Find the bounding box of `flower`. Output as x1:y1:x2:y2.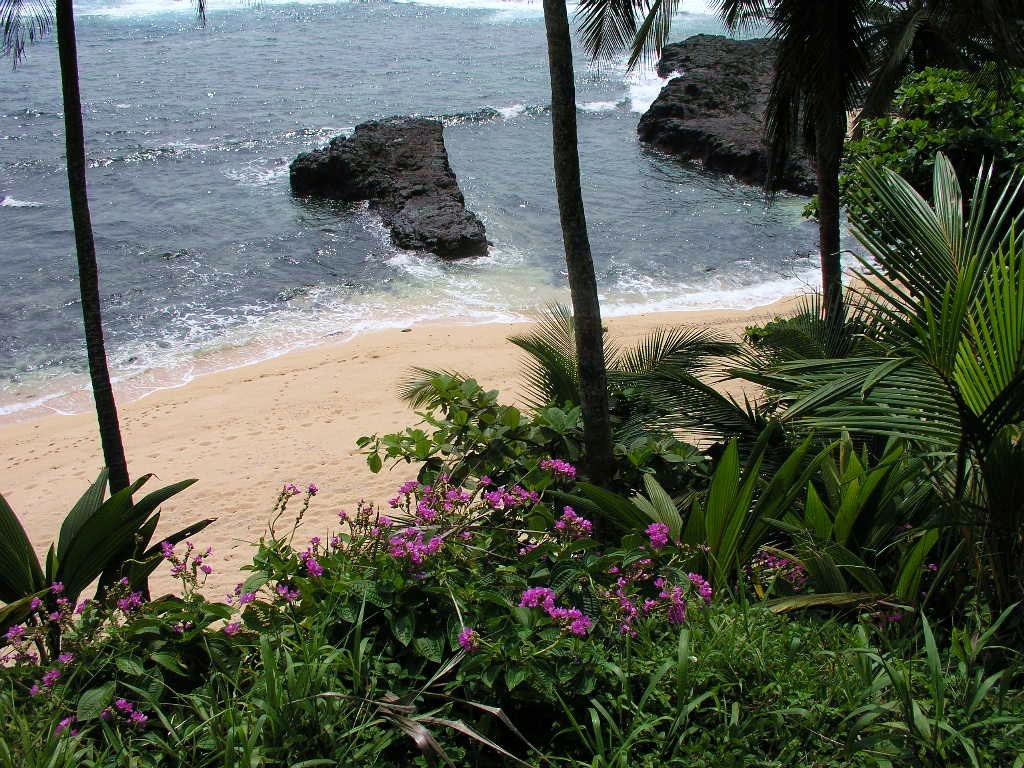
284:485:303:493.
